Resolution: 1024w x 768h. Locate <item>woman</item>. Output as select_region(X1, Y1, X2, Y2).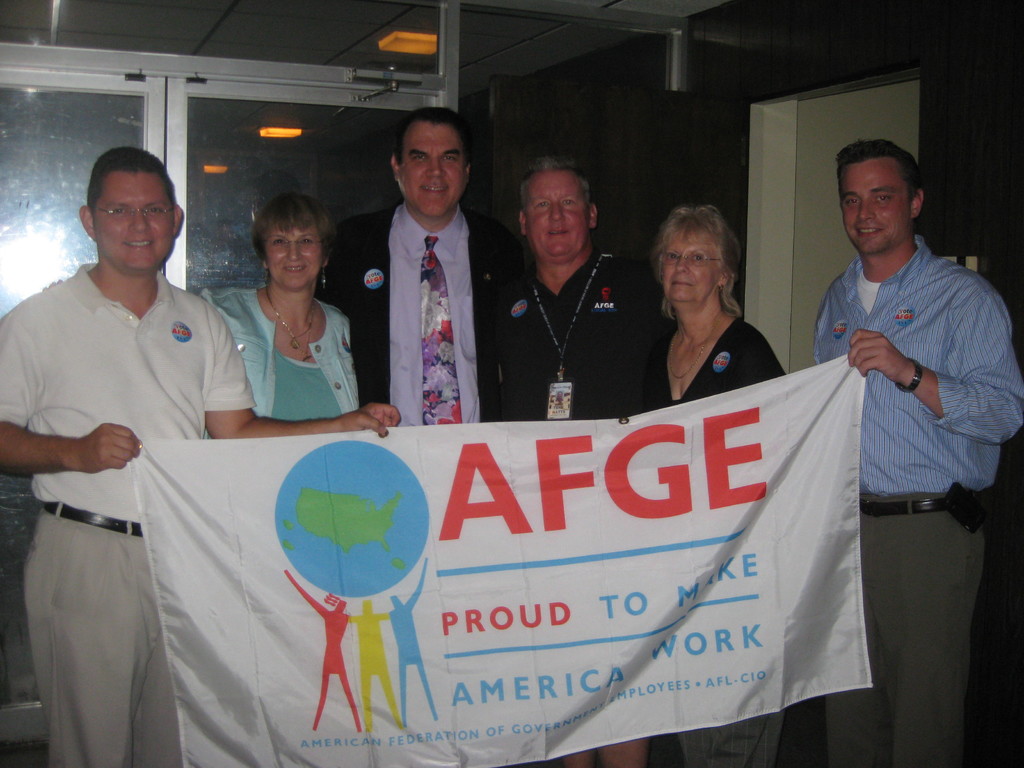
select_region(197, 193, 365, 447).
